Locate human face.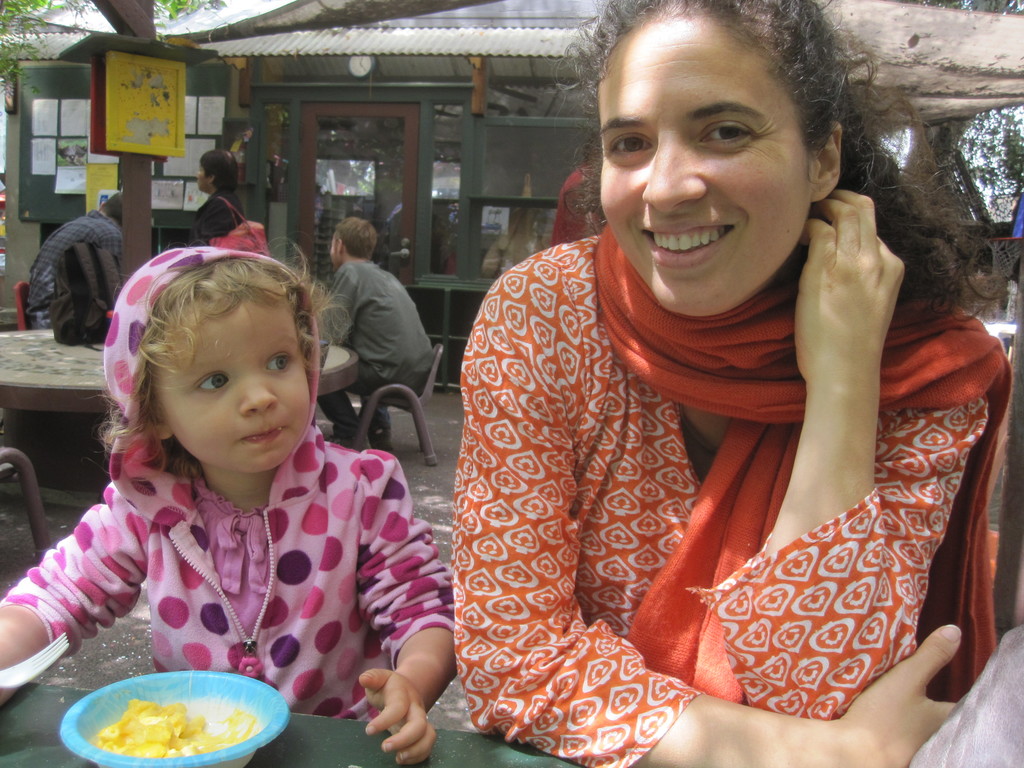
Bounding box: l=592, t=6, r=822, b=307.
